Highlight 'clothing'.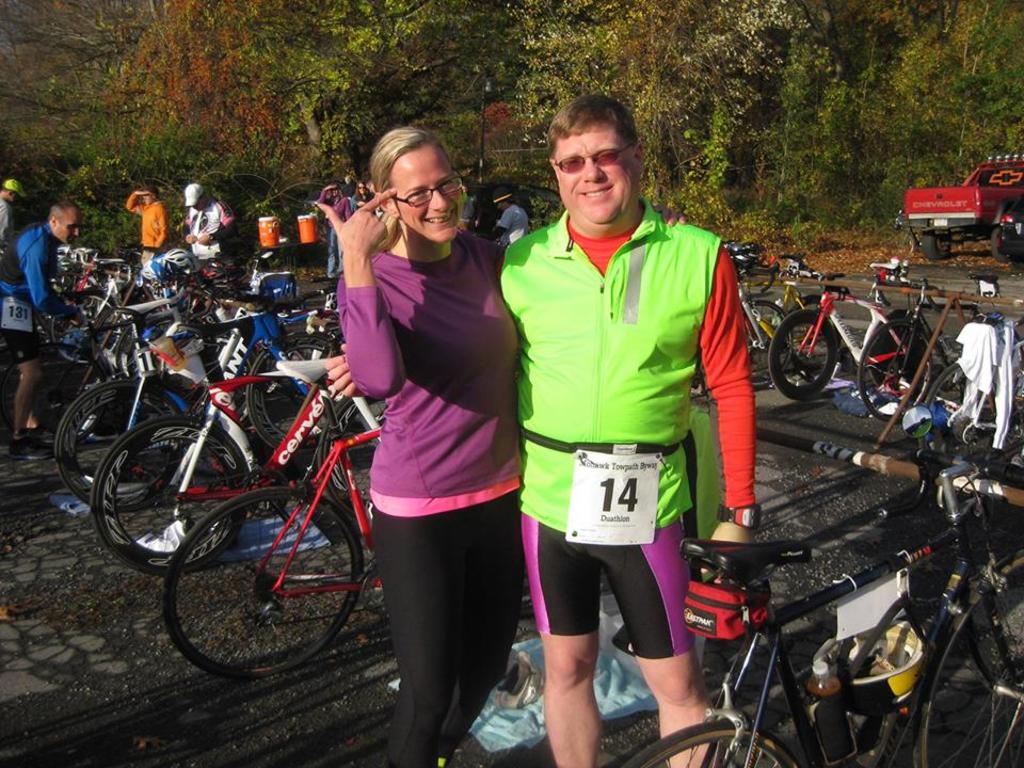
Highlighted region: l=318, t=188, r=350, b=277.
